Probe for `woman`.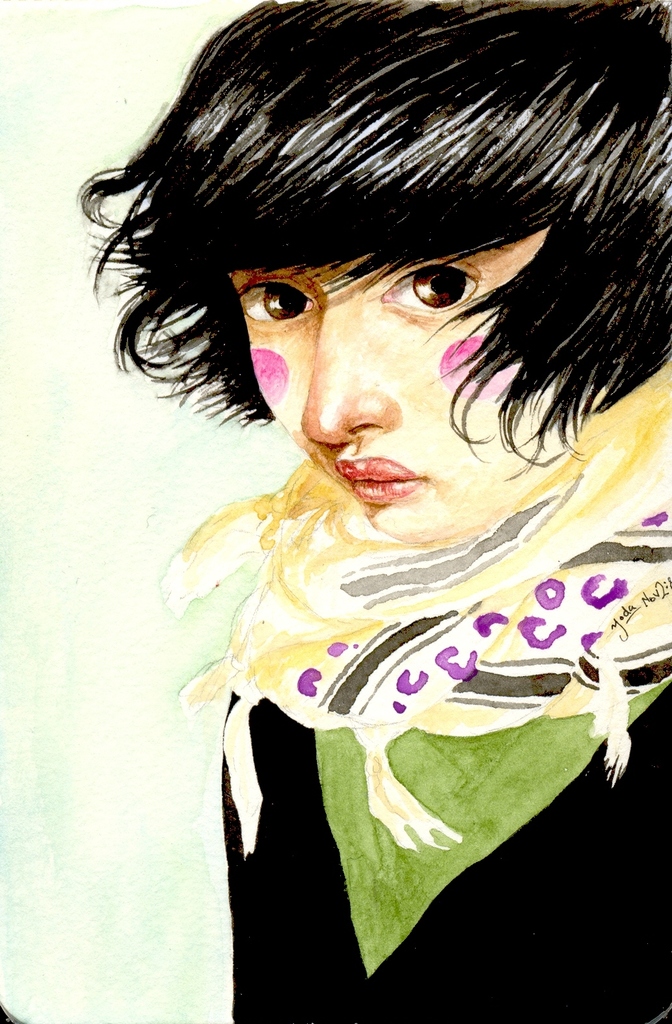
Probe result: <bbox>68, 0, 671, 1023</bbox>.
